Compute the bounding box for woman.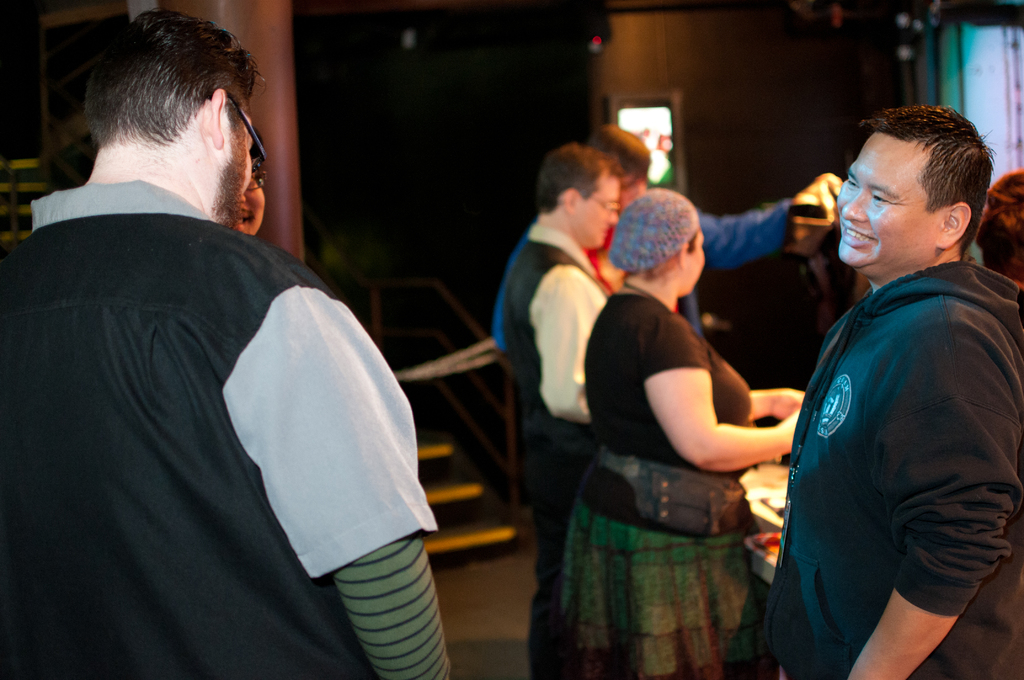
rect(545, 235, 830, 661).
